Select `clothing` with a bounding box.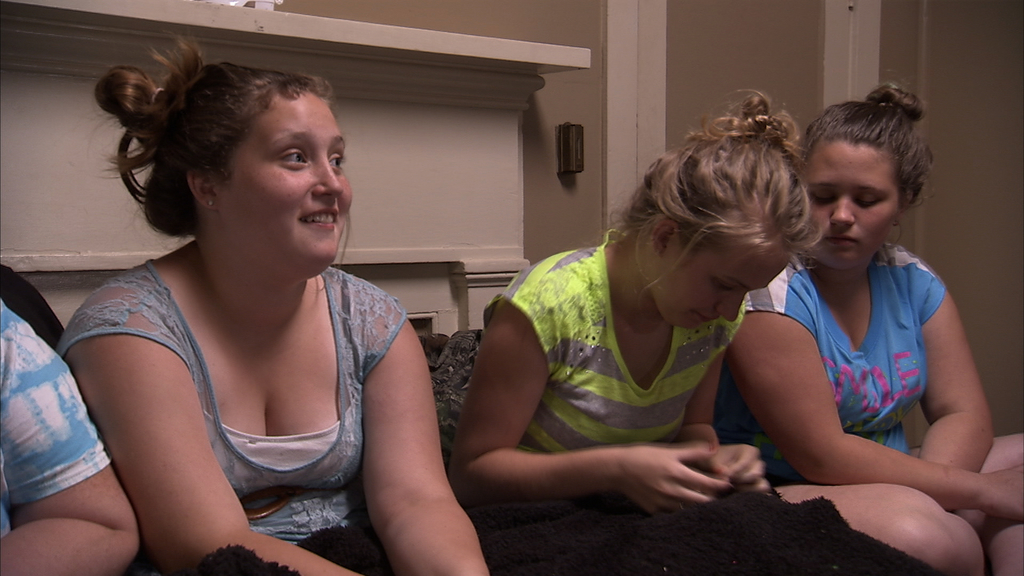
crop(736, 241, 952, 481).
